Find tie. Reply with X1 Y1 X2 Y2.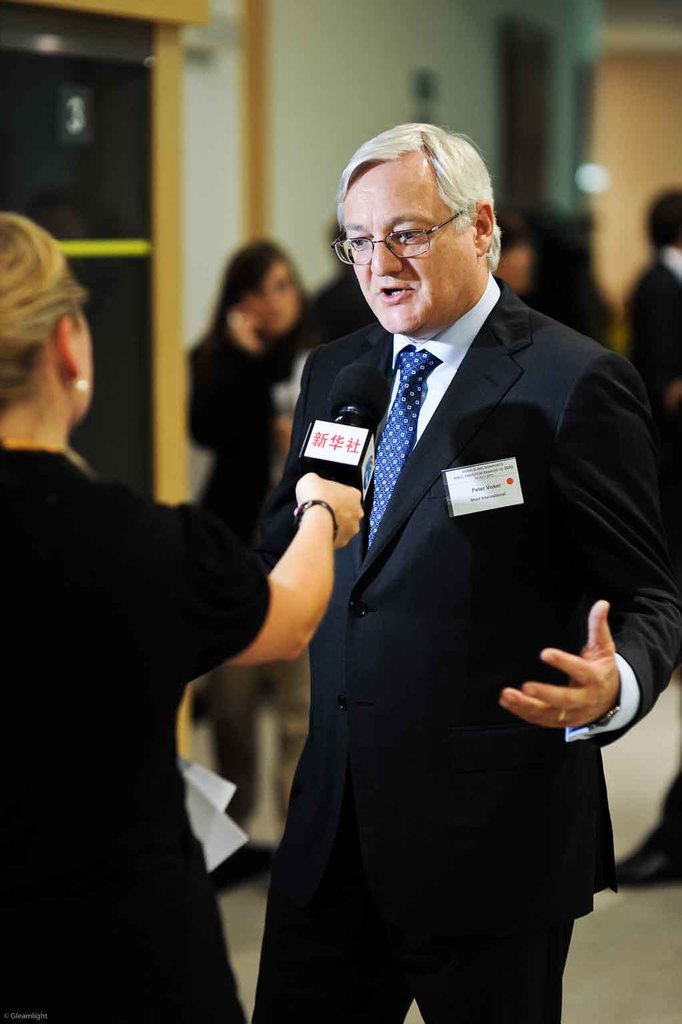
369 342 440 551.
